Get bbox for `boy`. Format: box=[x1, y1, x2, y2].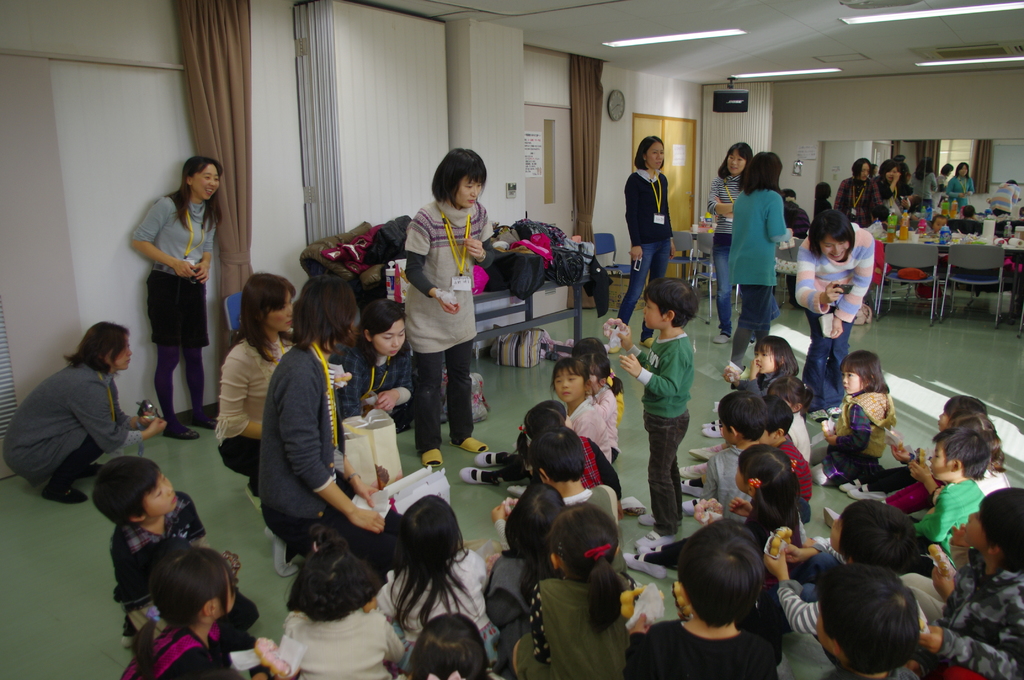
box=[762, 401, 817, 521].
